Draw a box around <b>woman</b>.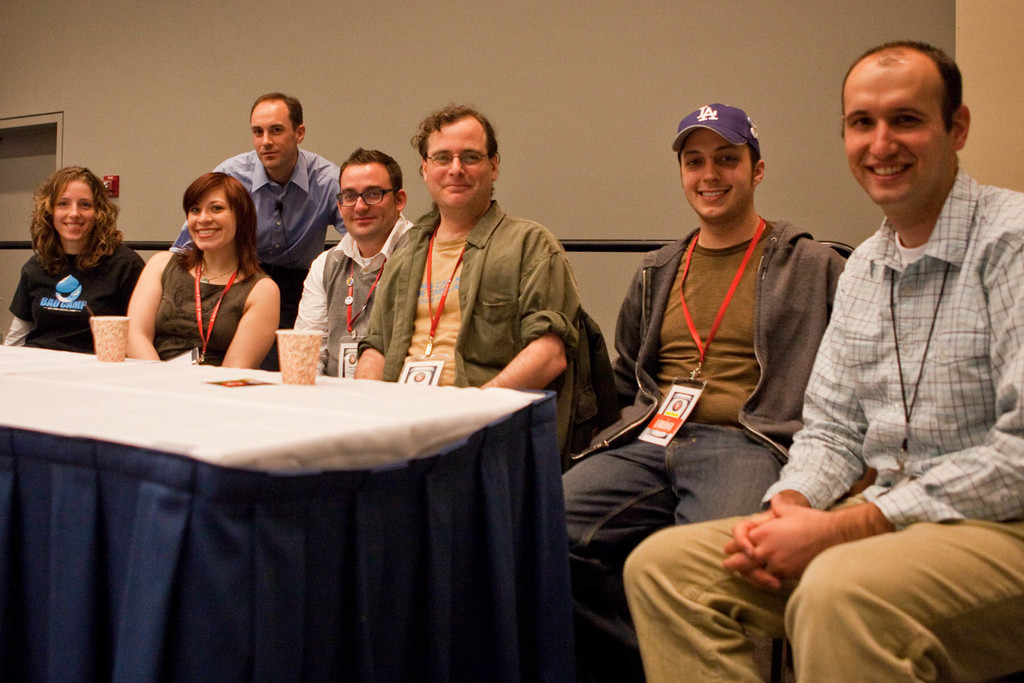
pyautogui.locateOnScreen(120, 163, 282, 373).
